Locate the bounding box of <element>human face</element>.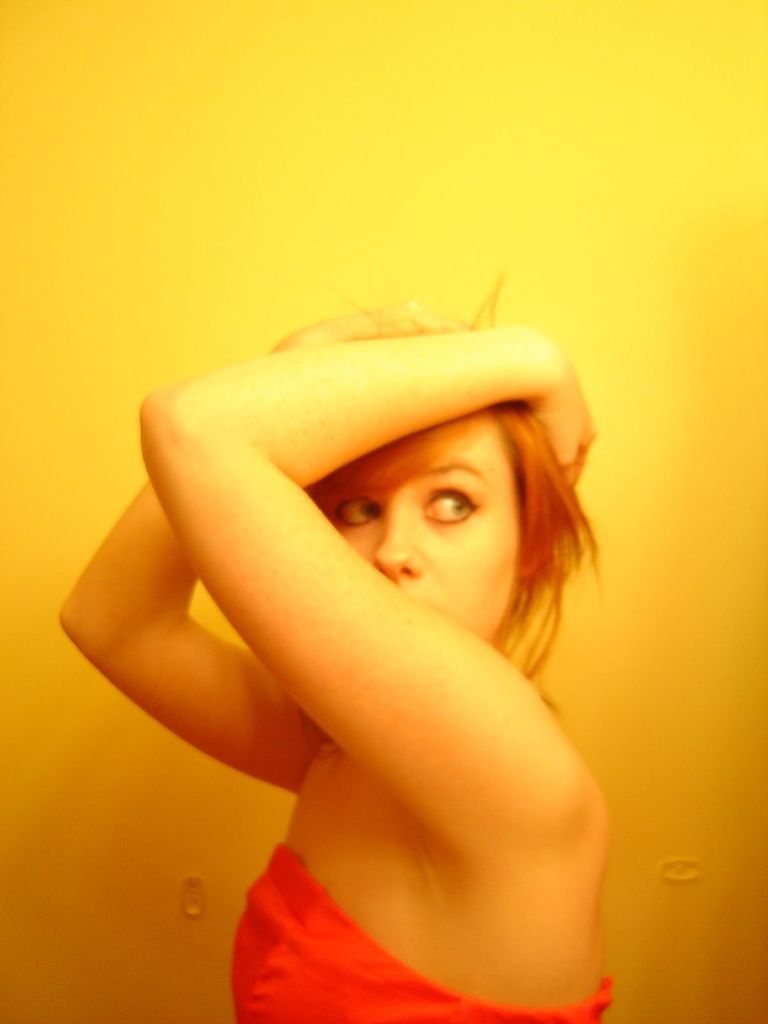
Bounding box: locate(304, 403, 520, 649).
